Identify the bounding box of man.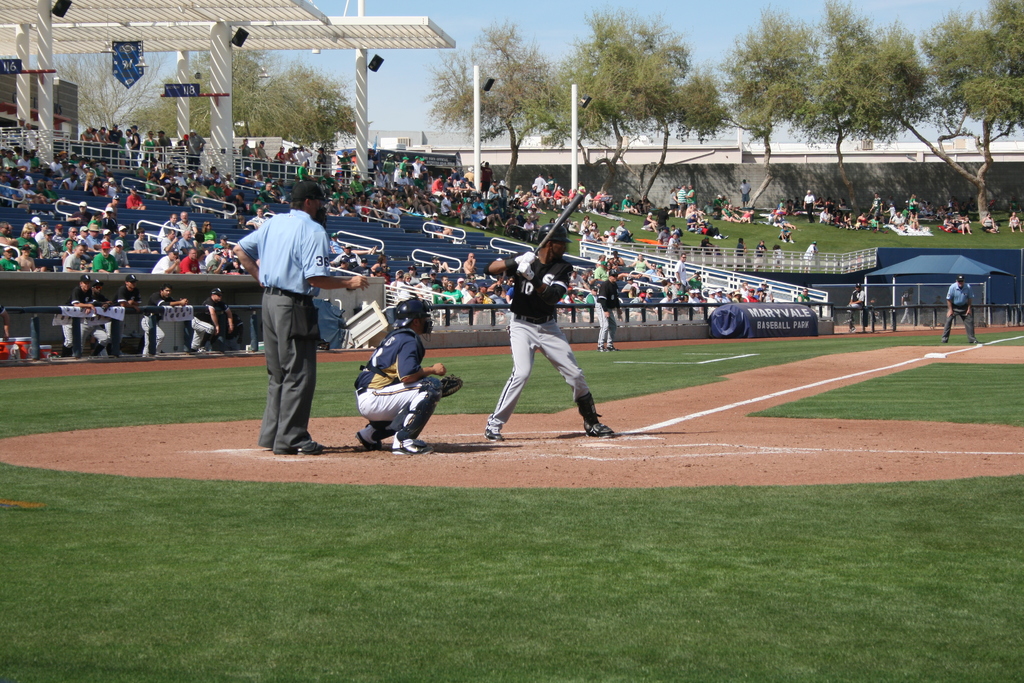
[196, 288, 234, 349].
